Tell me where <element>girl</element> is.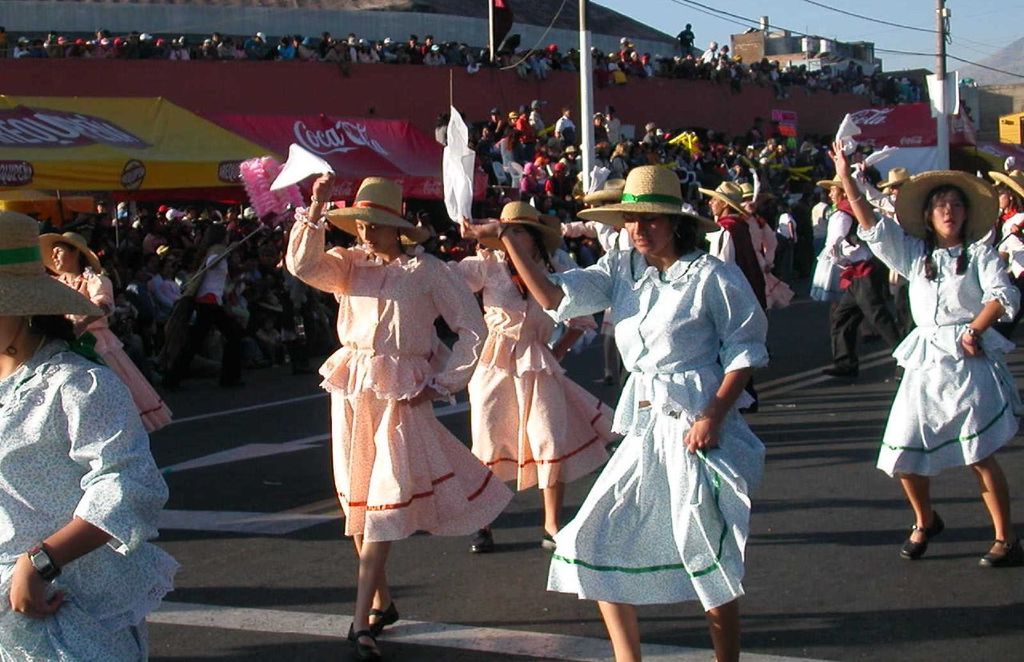
<element>girl</element> is at <bbox>744, 175, 793, 317</bbox>.
